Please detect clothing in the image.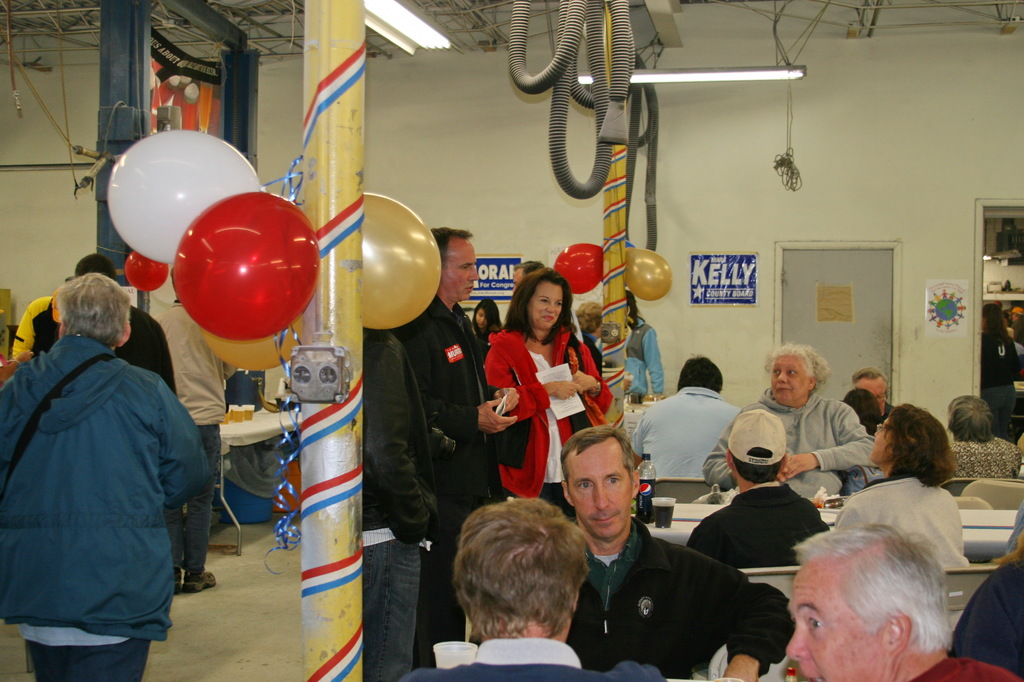
crop(362, 326, 444, 681).
